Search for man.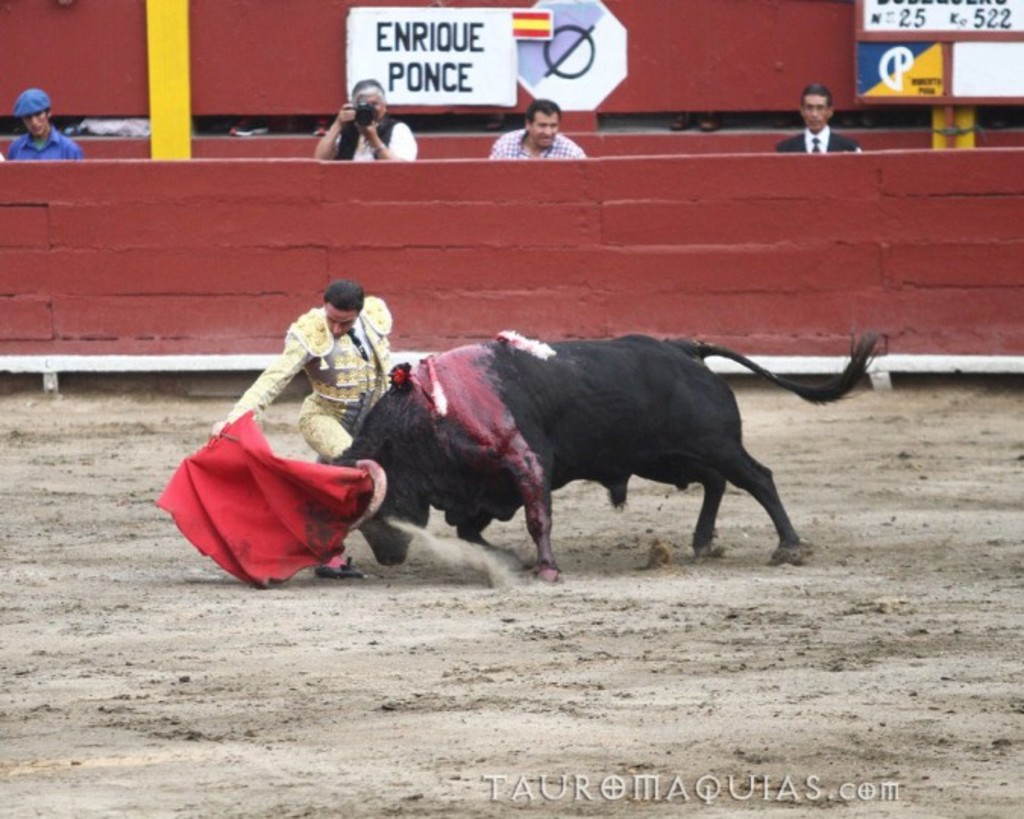
Found at (left=8, top=82, right=94, bottom=162).
